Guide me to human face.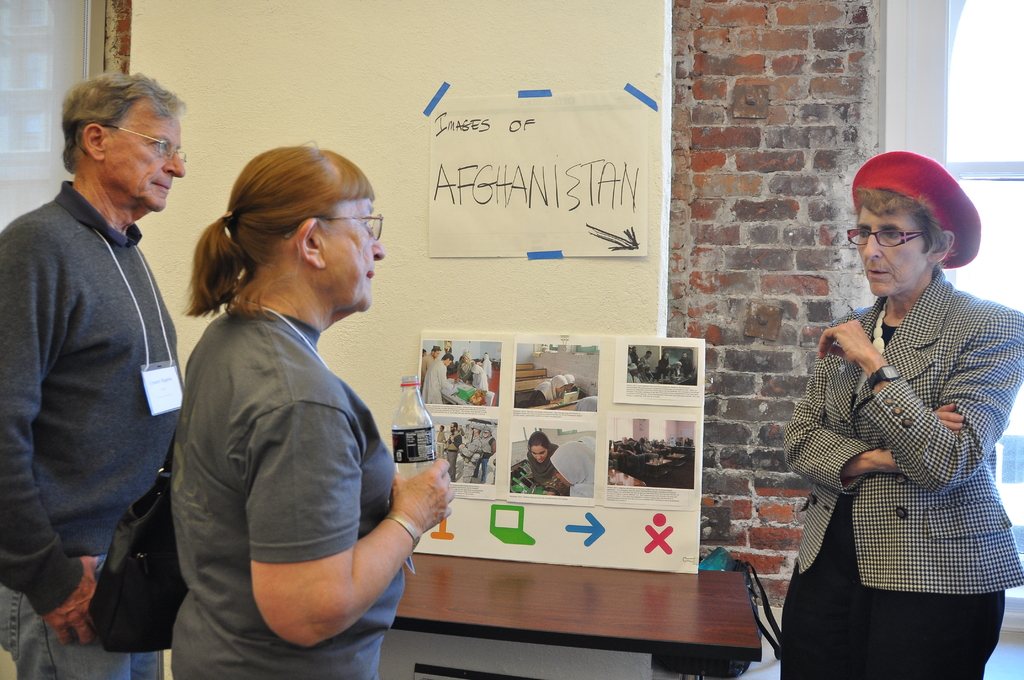
Guidance: <region>103, 99, 189, 218</region>.
